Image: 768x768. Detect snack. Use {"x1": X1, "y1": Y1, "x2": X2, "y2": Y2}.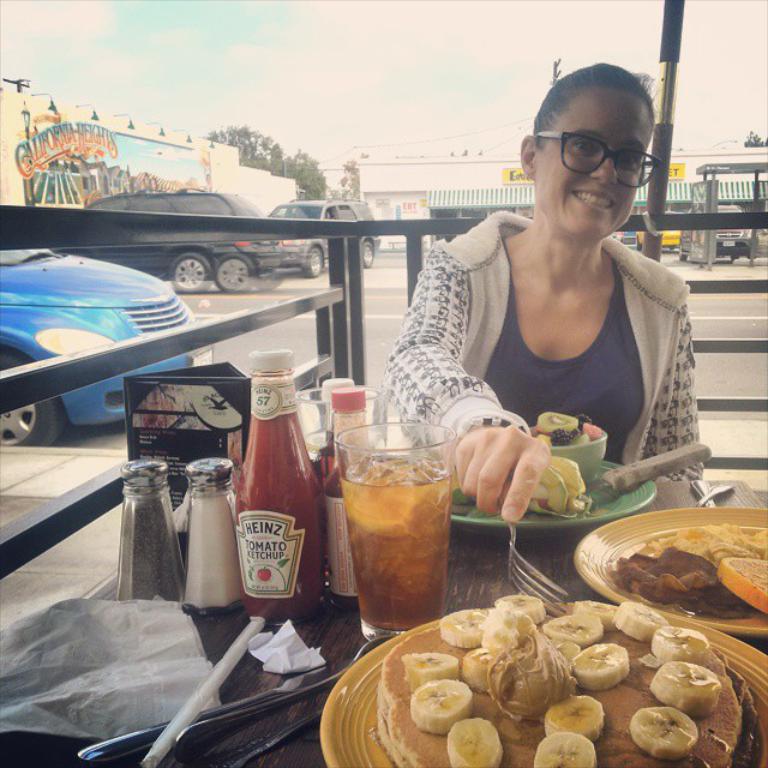
{"x1": 332, "y1": 590, "x2": 739, "y2": 756}.
